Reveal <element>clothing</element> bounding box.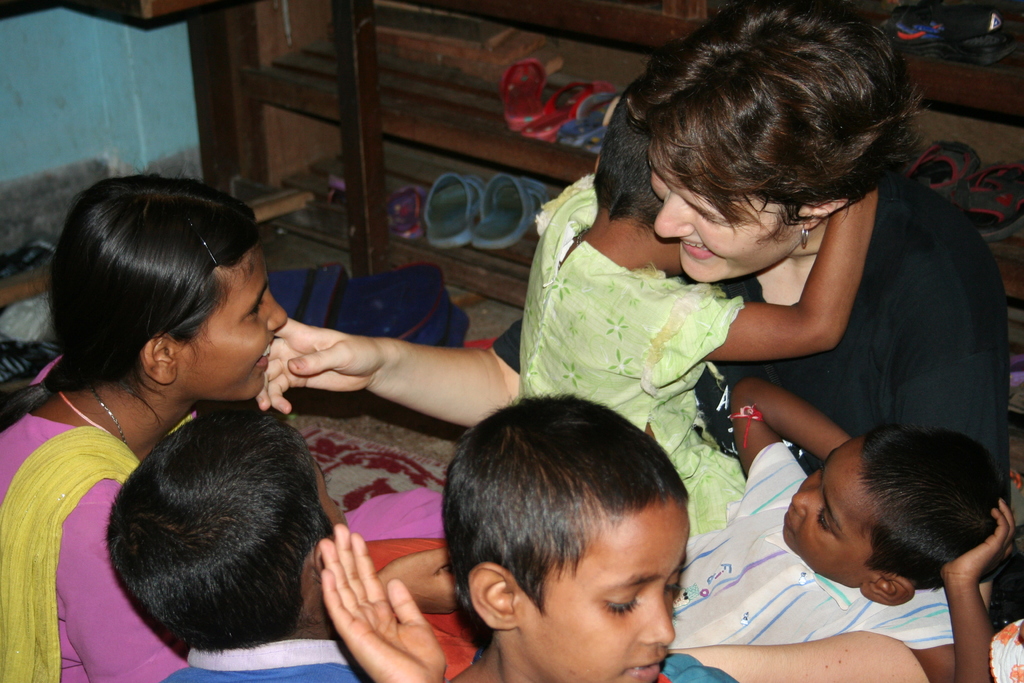
Revealed: 665 440 955 649.
